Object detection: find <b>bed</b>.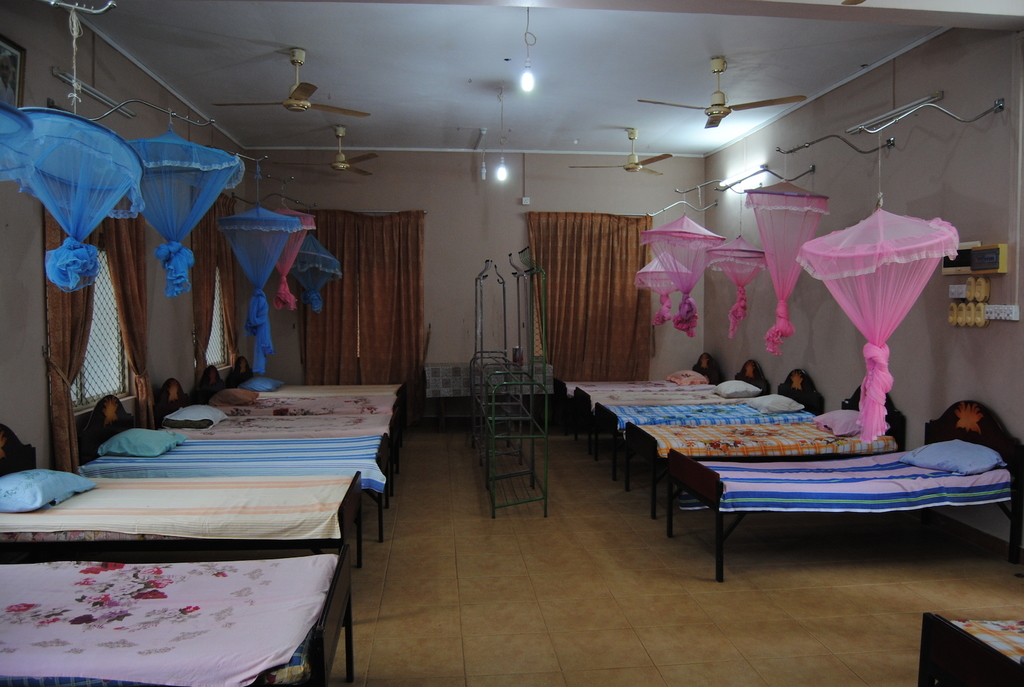
{"x1": 572, "y1": 356, "x2": 776, "y2": 453}.
